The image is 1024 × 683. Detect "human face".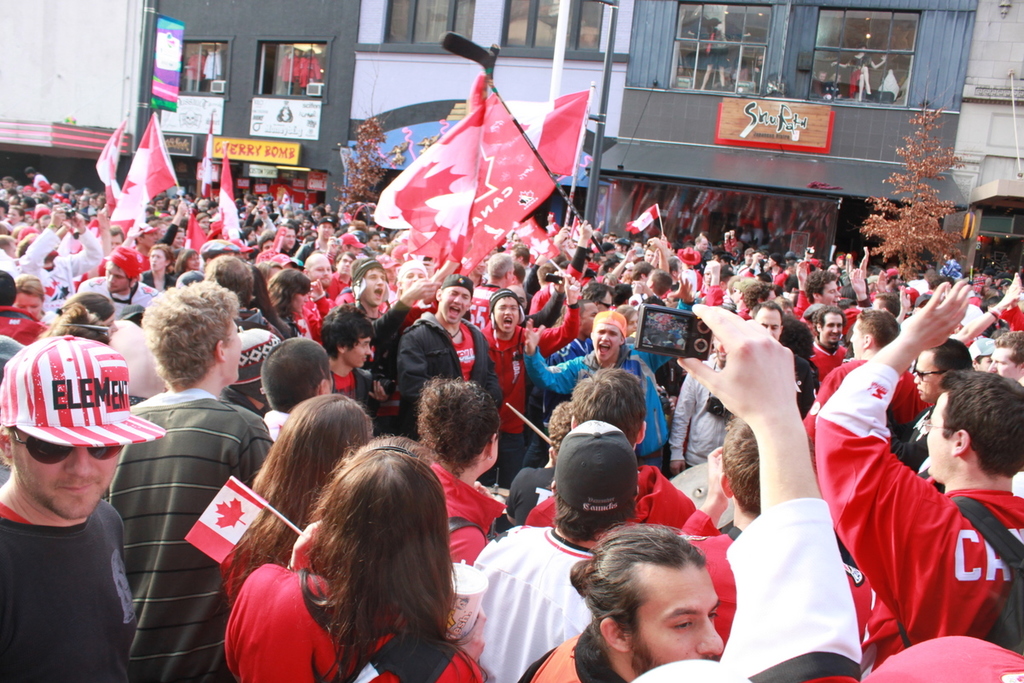
Detection: left=198, top=216, right=210, bottom=229.
